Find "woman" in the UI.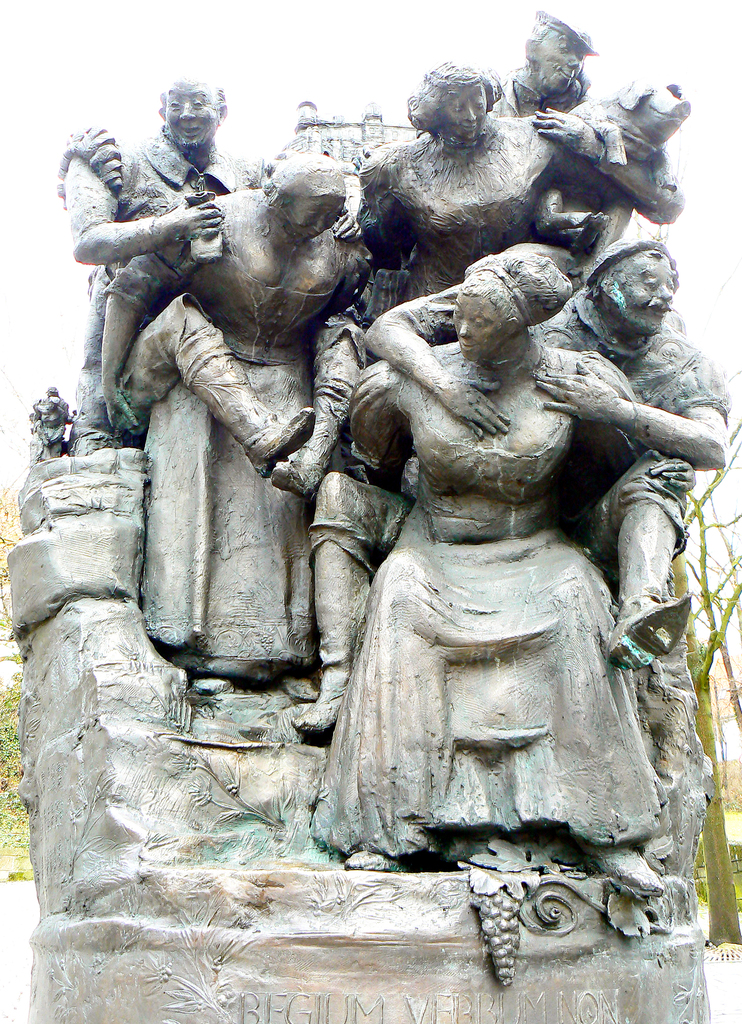
UI element at rect(109, 157, 355, 689).
